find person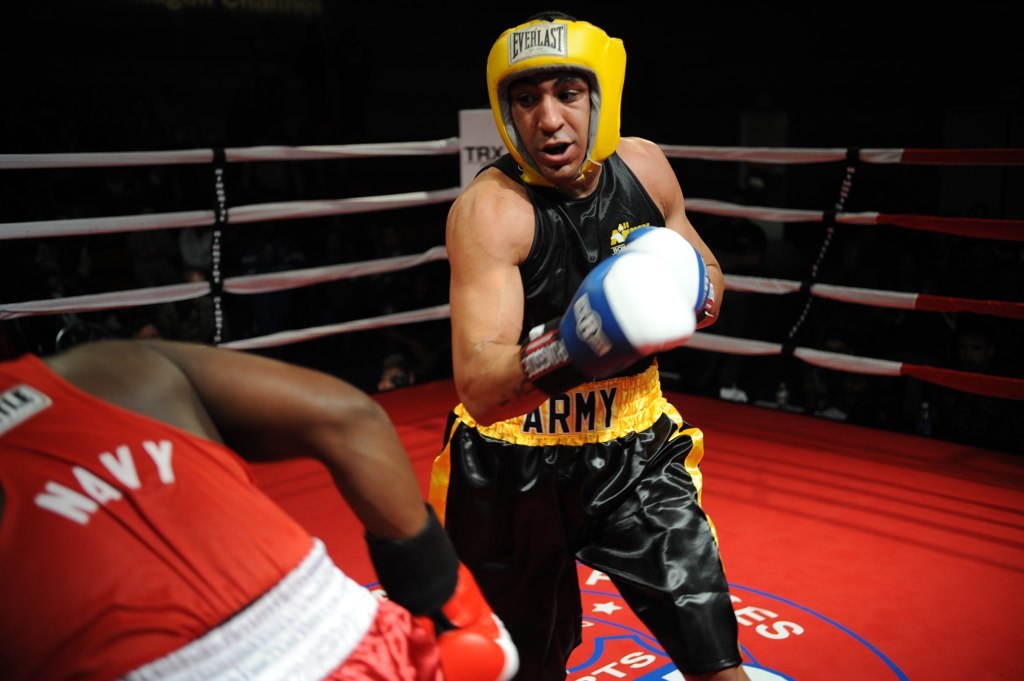
x1=428 y1=9 x2=752 y2=680
